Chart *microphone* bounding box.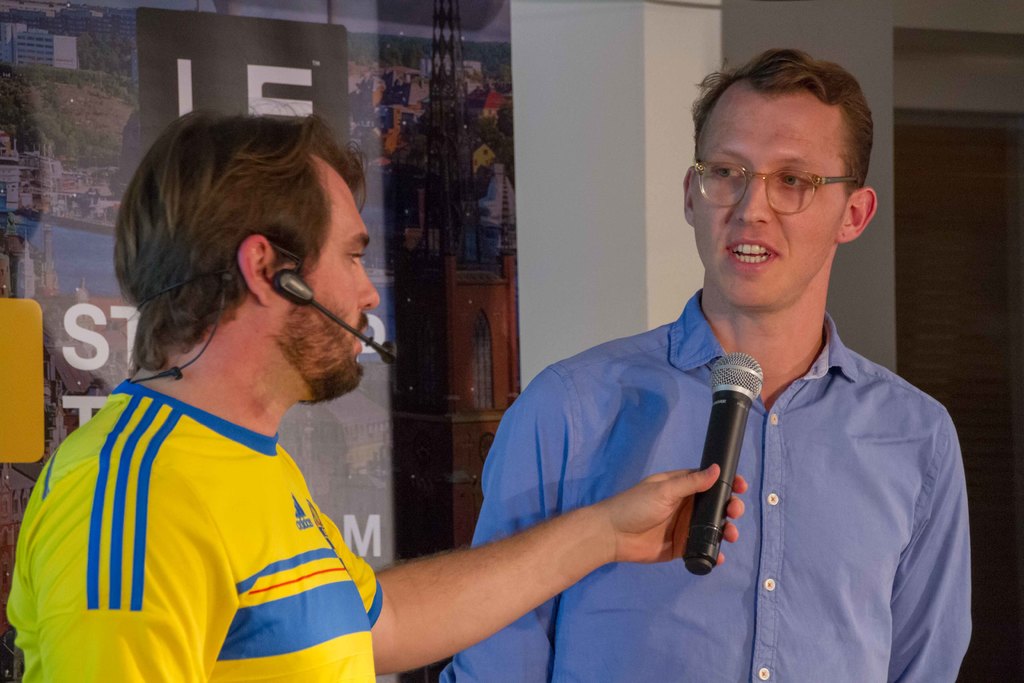
Charted: [381,341,399,366].
